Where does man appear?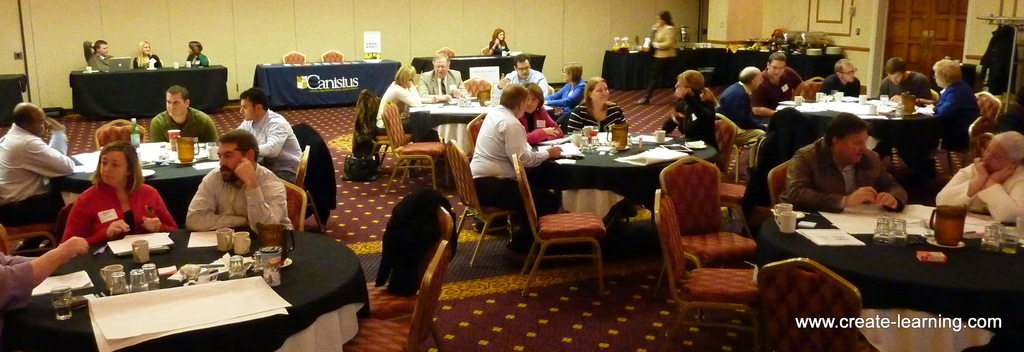
Appears at bbox(496, 54, 543, 99).
